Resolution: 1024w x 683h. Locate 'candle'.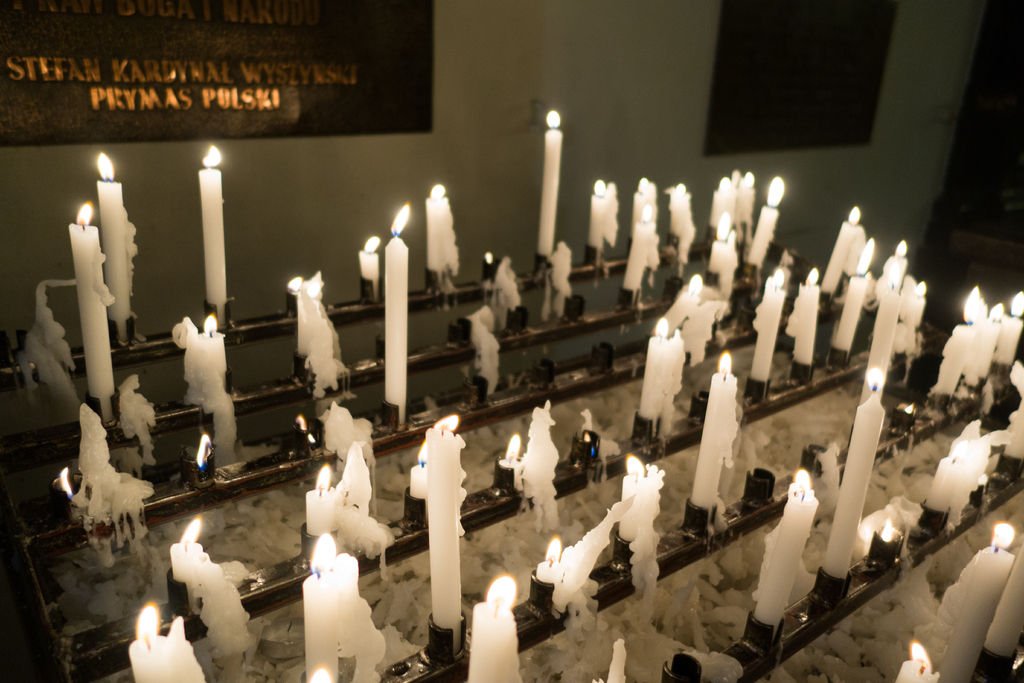
<box>460,574,524,682</box>.
